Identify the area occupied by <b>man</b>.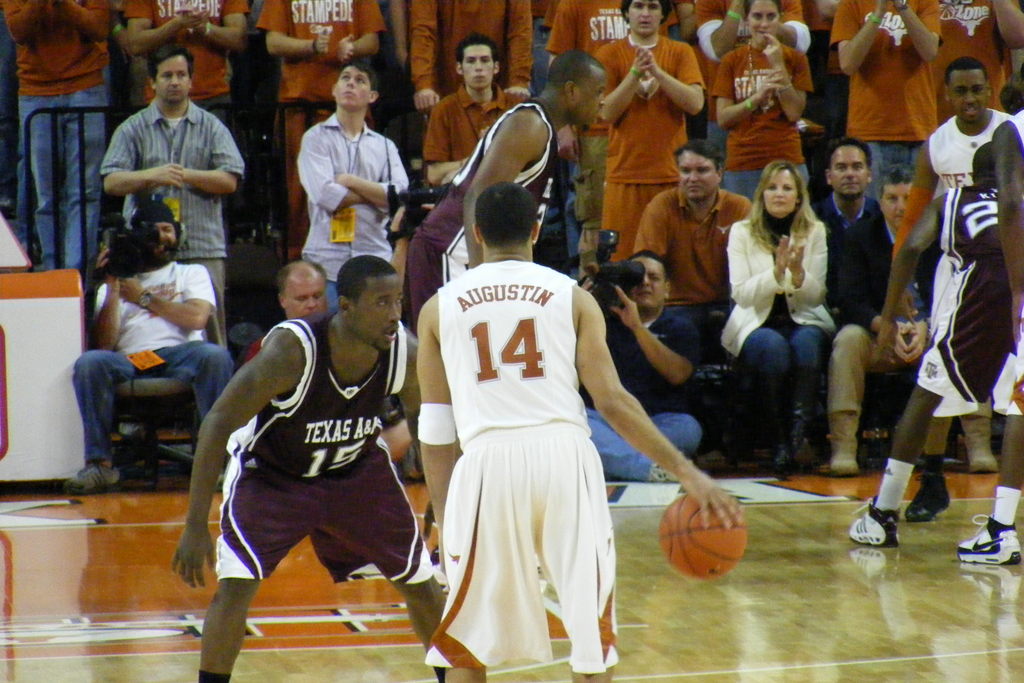
Area: [left=244, top=0, right=395, bottom=258].
